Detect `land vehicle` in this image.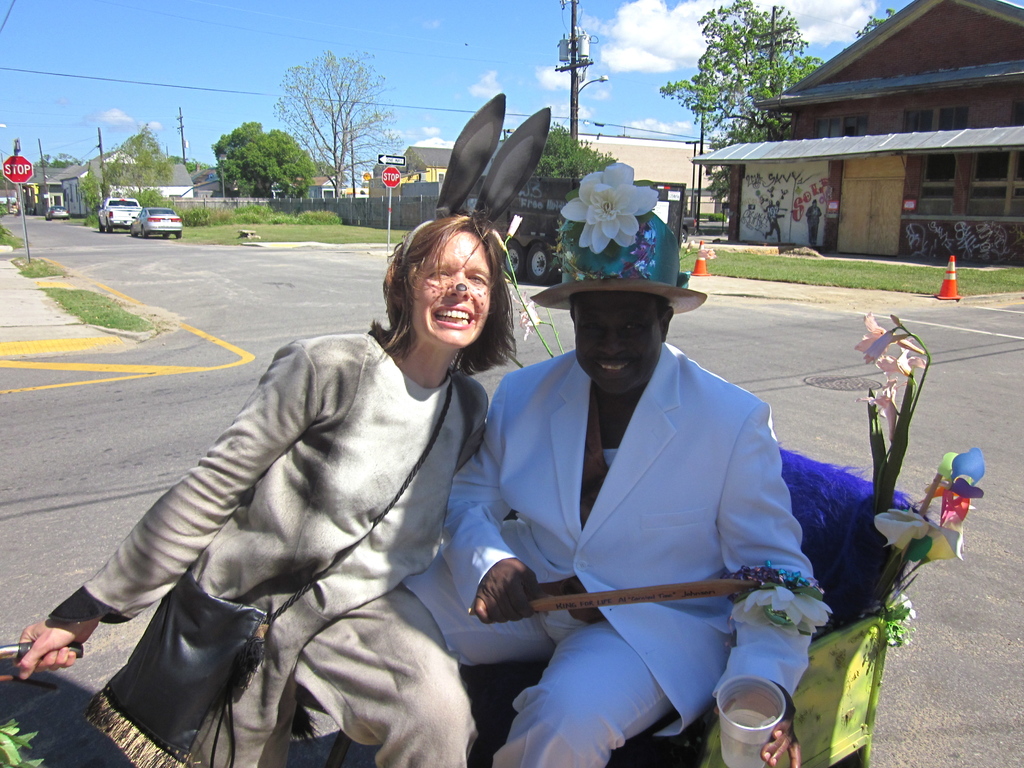
Detection: Rect(50, 206, 76, 217).
